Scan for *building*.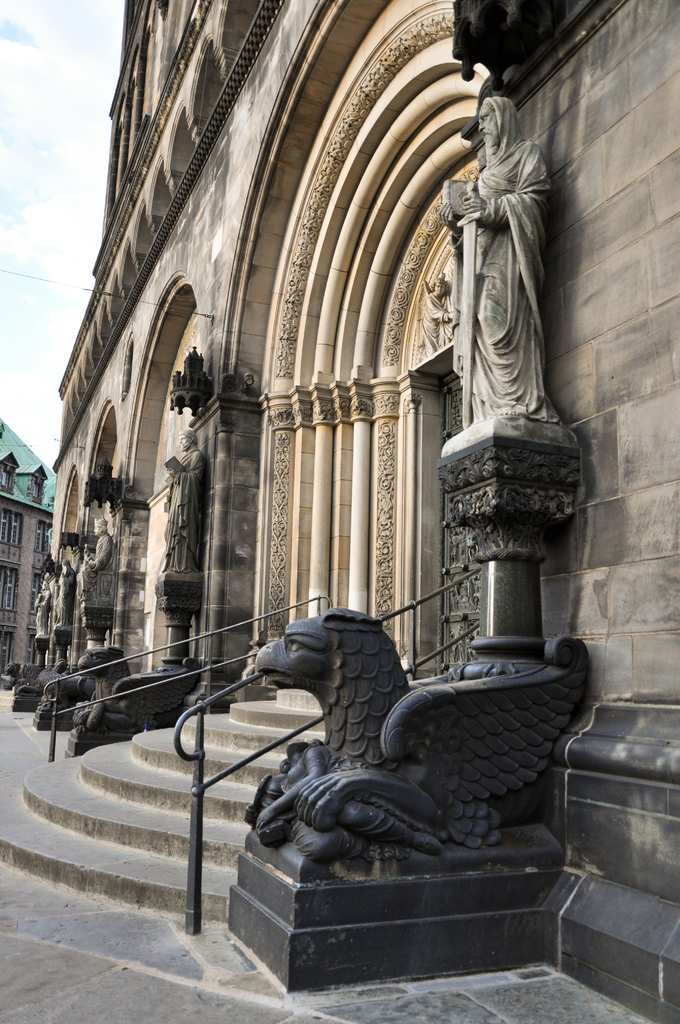
Scan result: pyautogui.locateOnScreen(0, 428, 53, 678).
